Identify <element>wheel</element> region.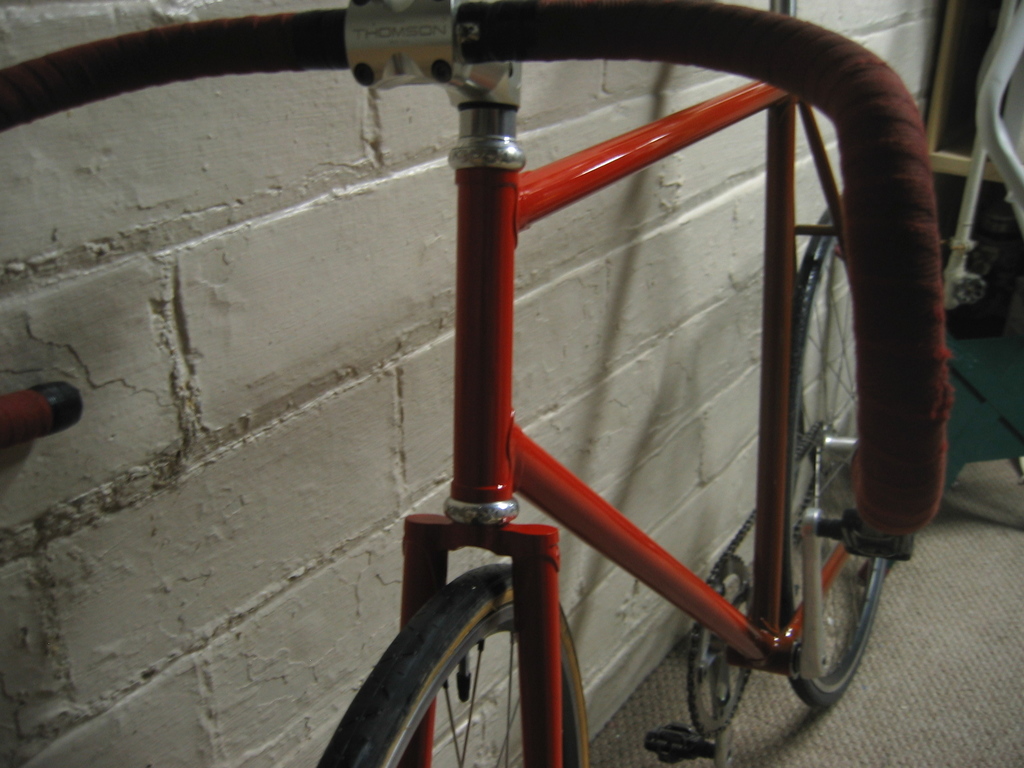
Region: 787 208 895 704.
